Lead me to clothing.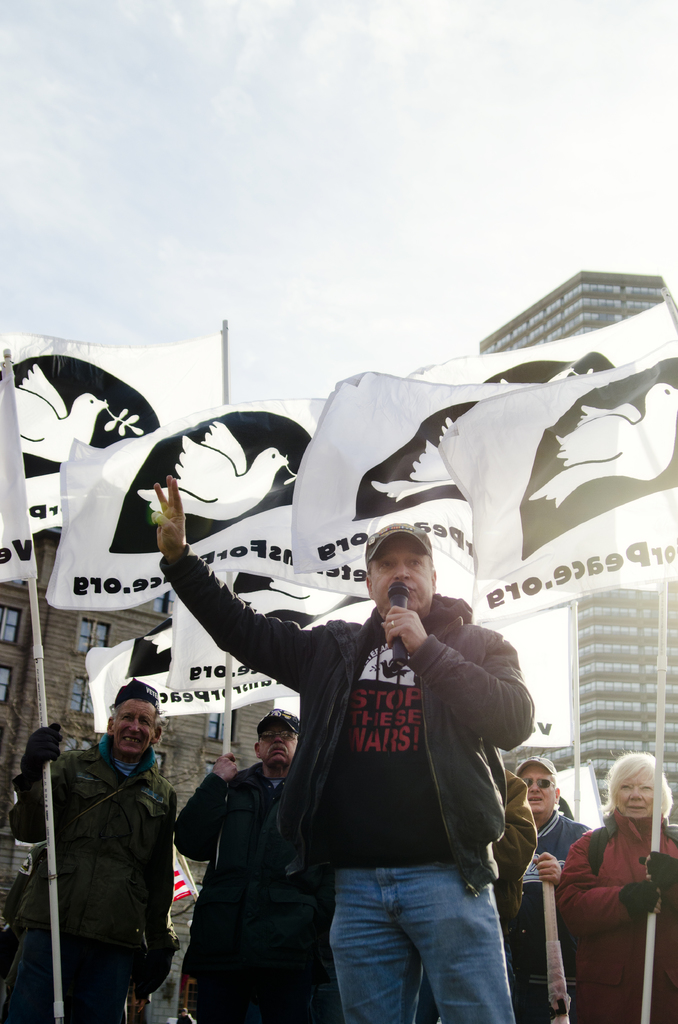
Lead to [157,548,540,1020].
